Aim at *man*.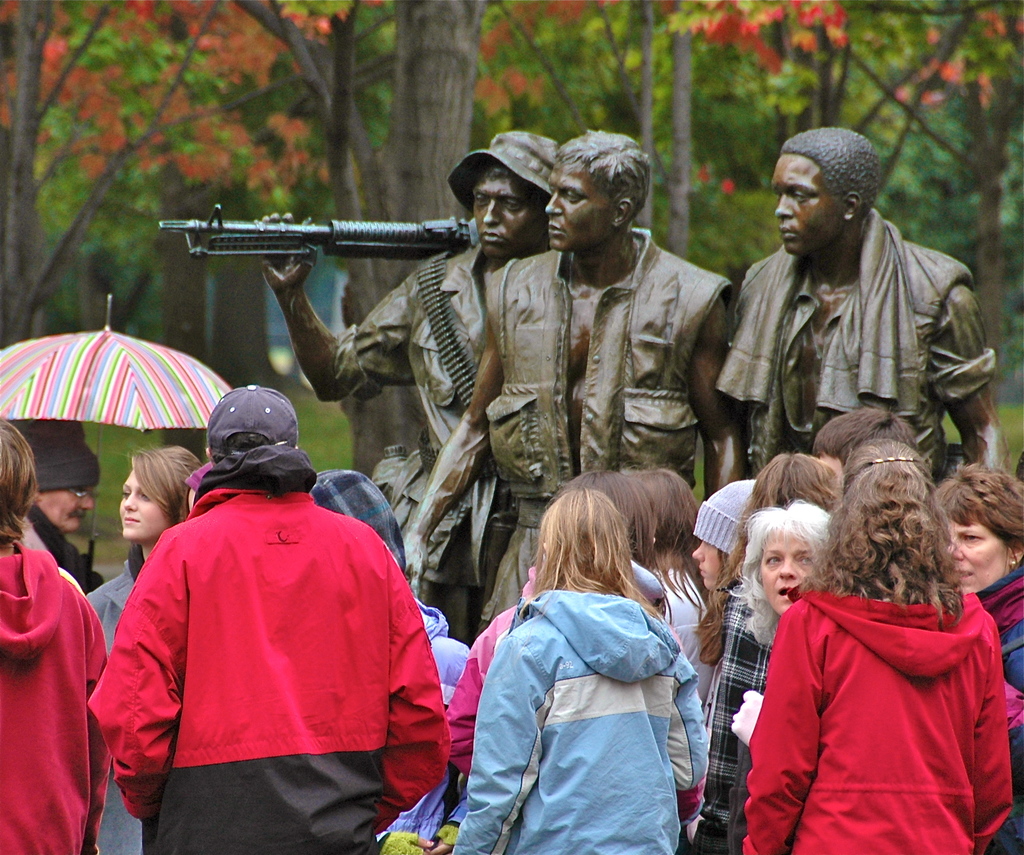
Aimed at 250, 127, 564, 546.
